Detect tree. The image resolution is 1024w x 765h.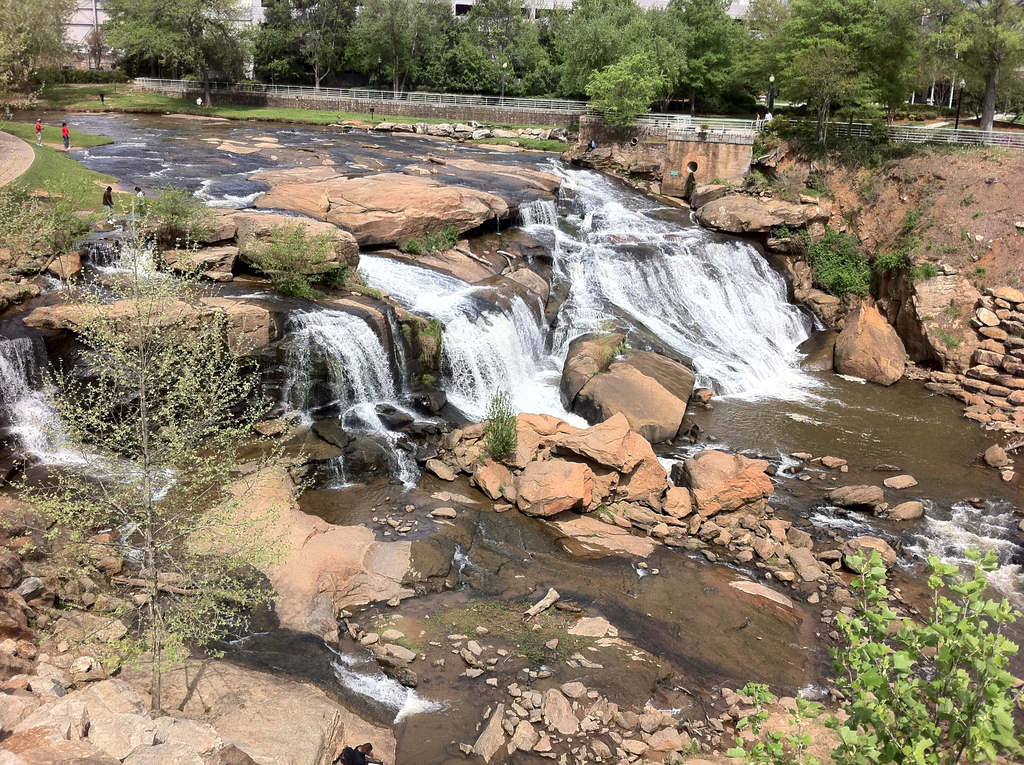
246:0:362:97.
